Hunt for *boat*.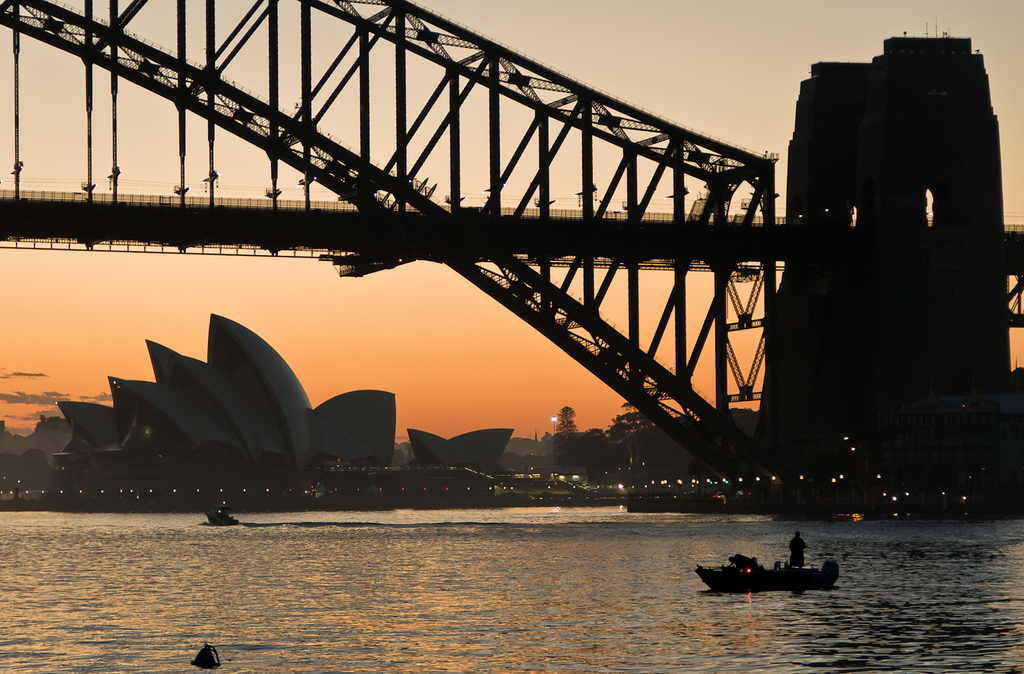
Hunted down at left=192, top=641, right=230, bottom=673.
